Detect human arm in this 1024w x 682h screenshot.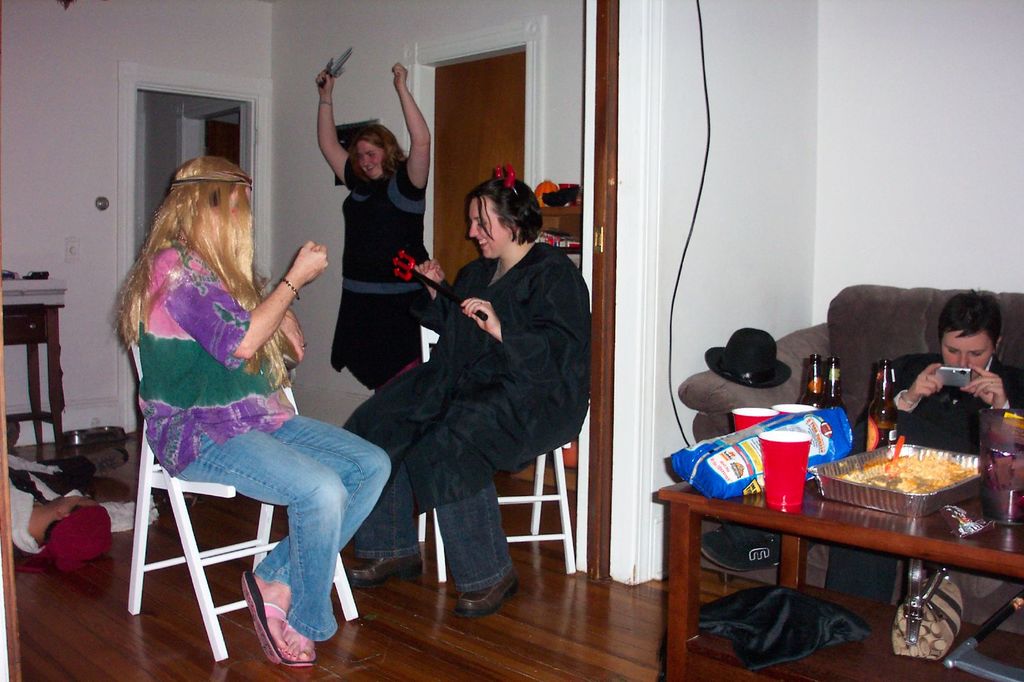
Detection: (left=955, top=363, right=1023, bottom=420).
